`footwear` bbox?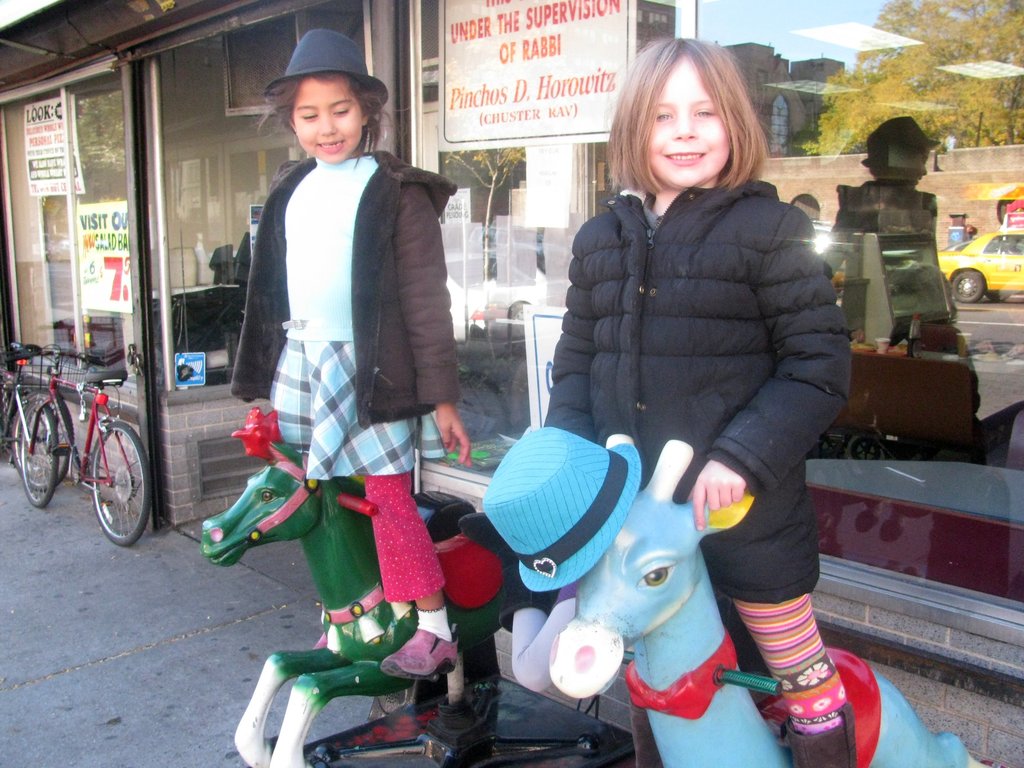
bbox=(376, 626, 460, 685)
